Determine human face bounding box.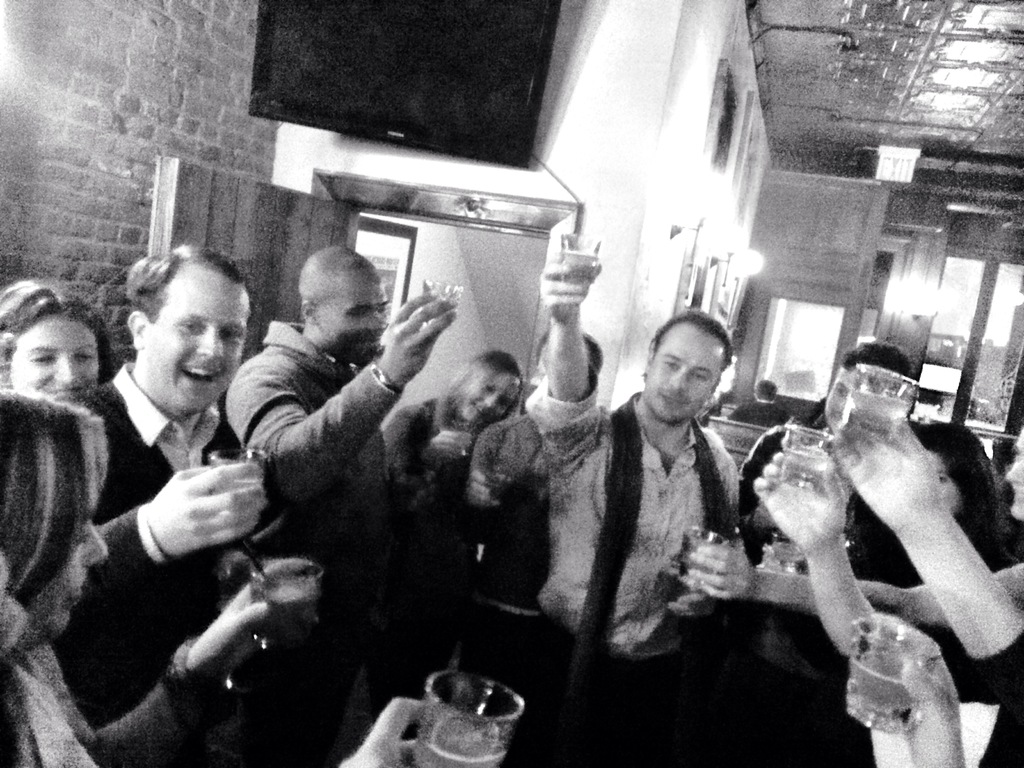
Determined: 533, 341, 548, 388.
